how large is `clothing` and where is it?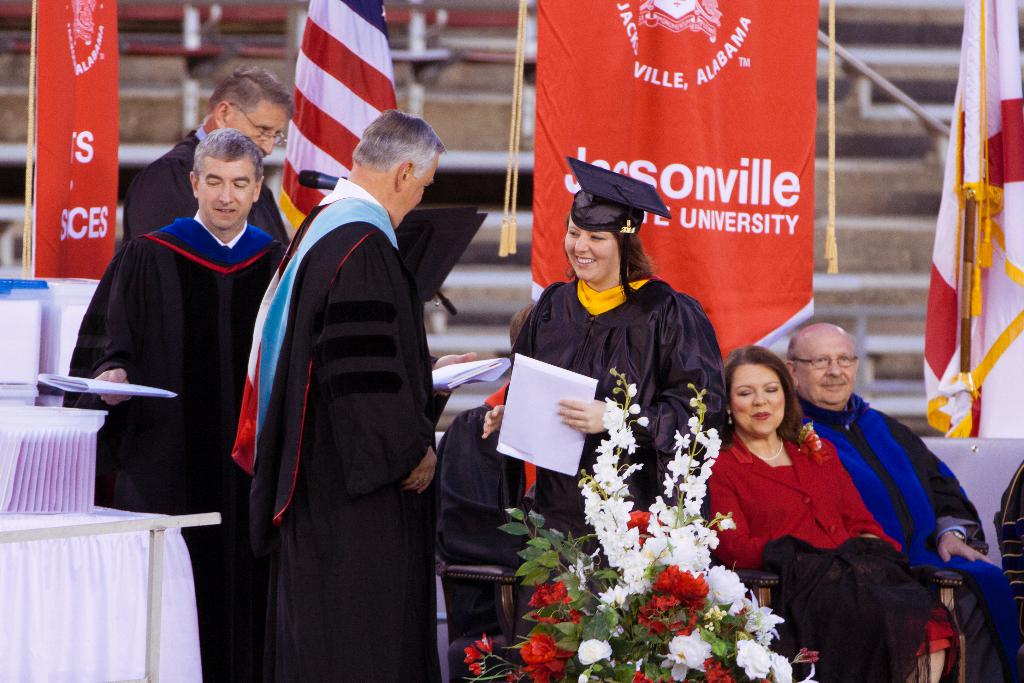
Bounding box: locate(705, 424, 956, 661).
